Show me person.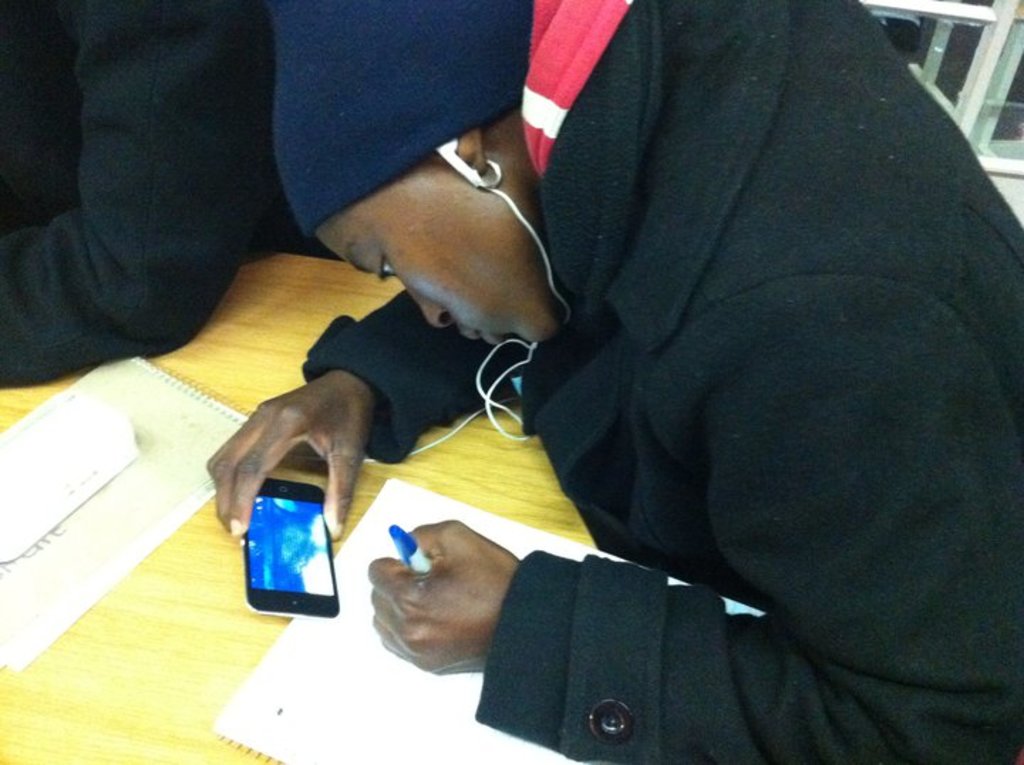
person is here: (195, 0, 1023, 737).
